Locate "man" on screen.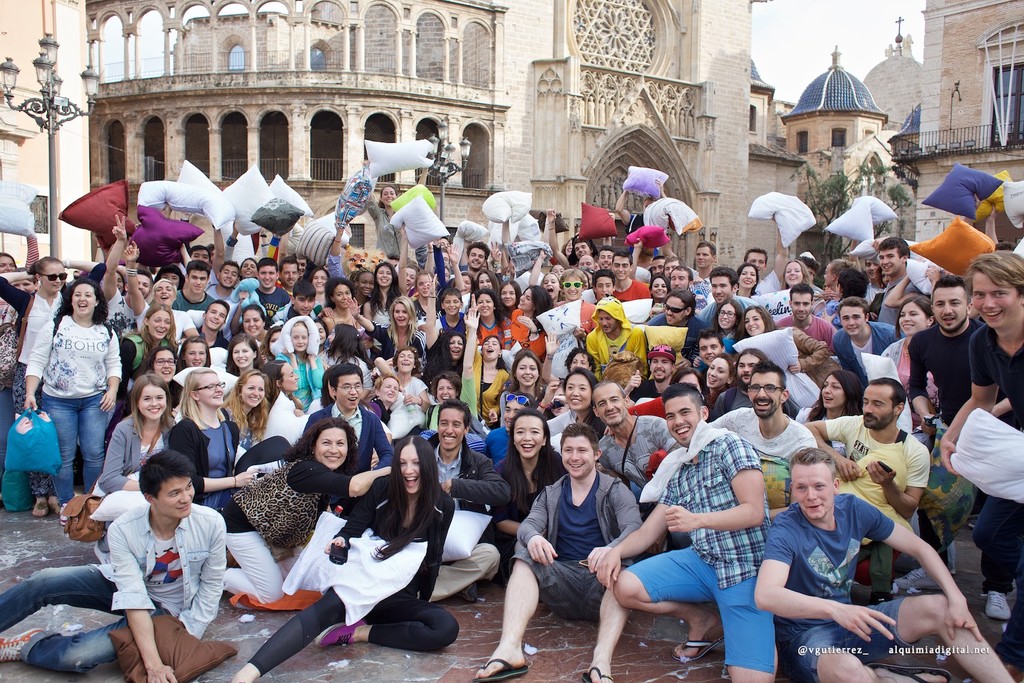
On screen at <box>280,357,397,521</box>.
